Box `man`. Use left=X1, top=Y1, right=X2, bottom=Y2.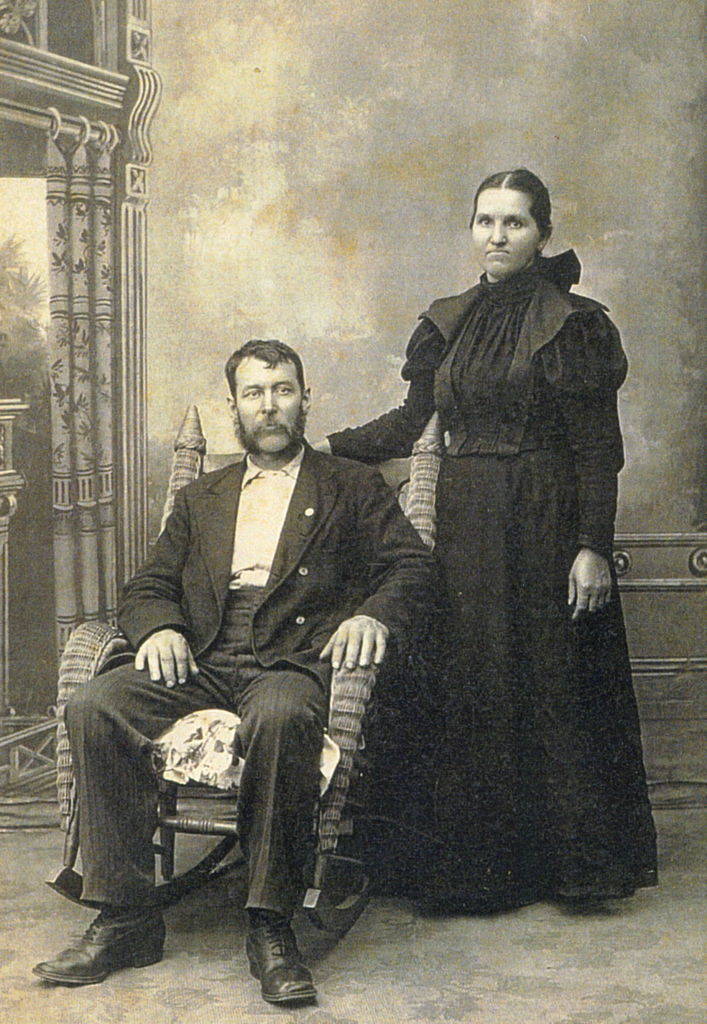
left=94, top=331, right=427, bottom=973.
